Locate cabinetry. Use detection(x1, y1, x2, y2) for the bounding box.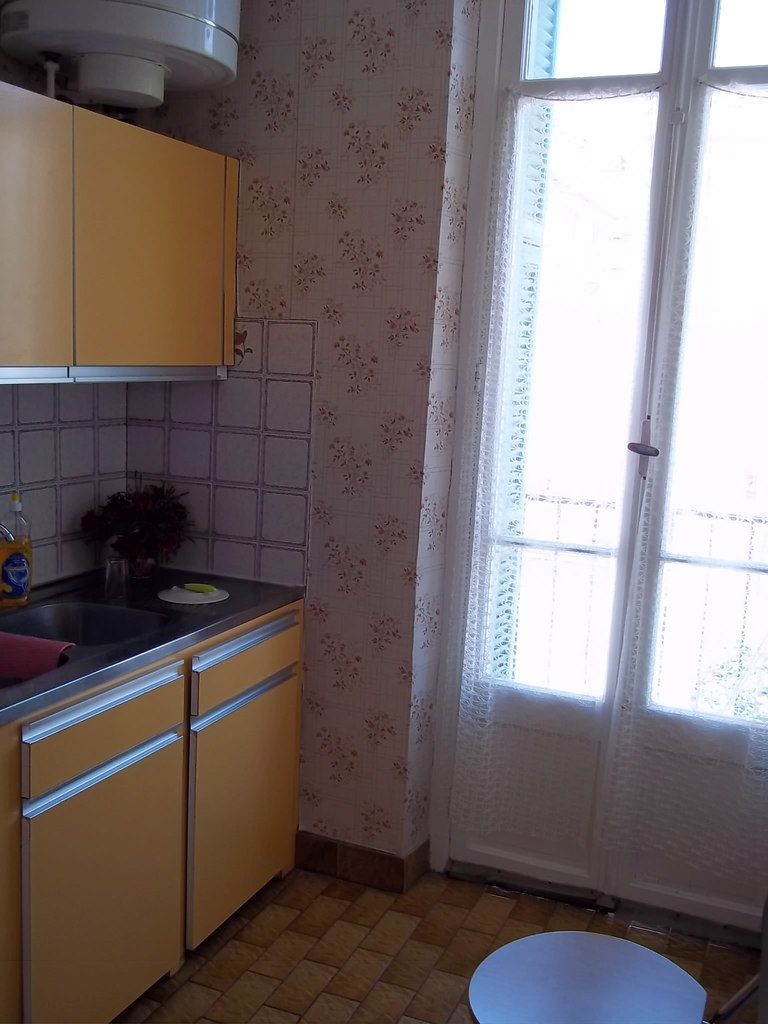
detection(0, 87, 238, 388).
